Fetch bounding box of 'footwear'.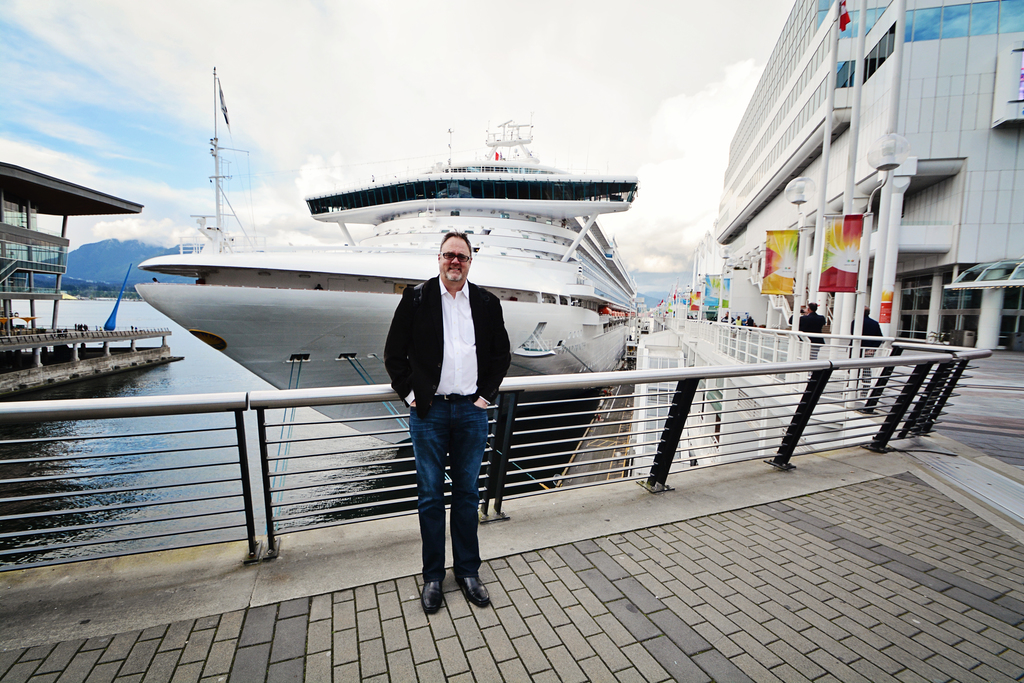
Bbox: region(412, 571, 439, 617).
